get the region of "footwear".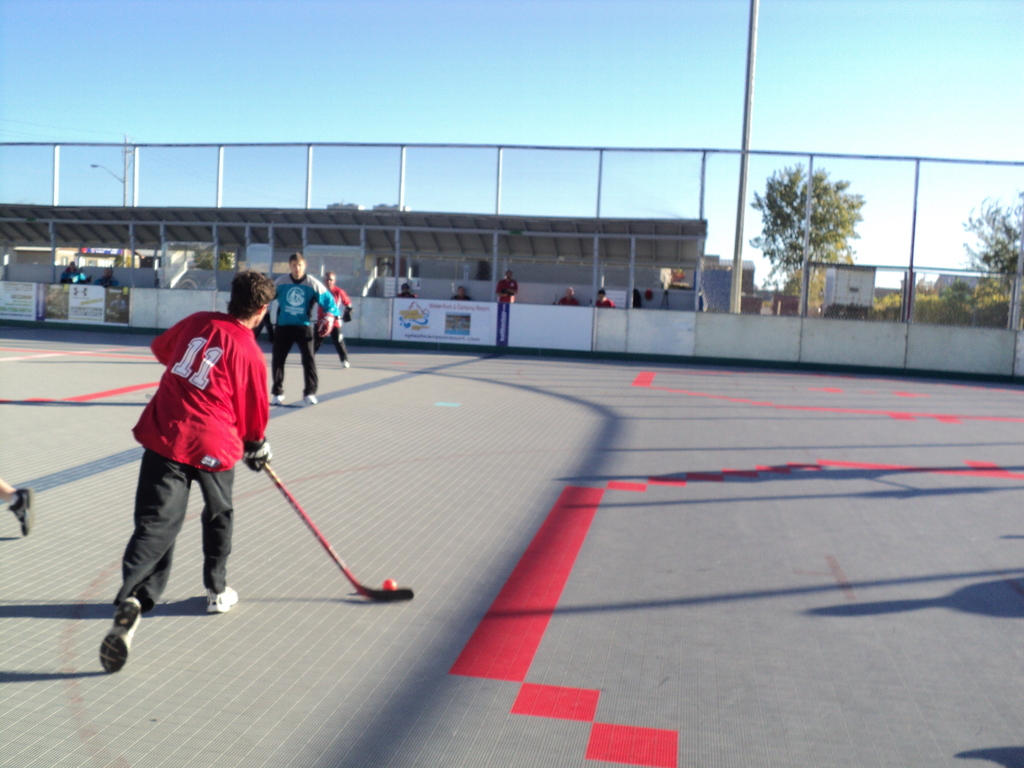
[left=6, top=487, right=33, bottom=538].
